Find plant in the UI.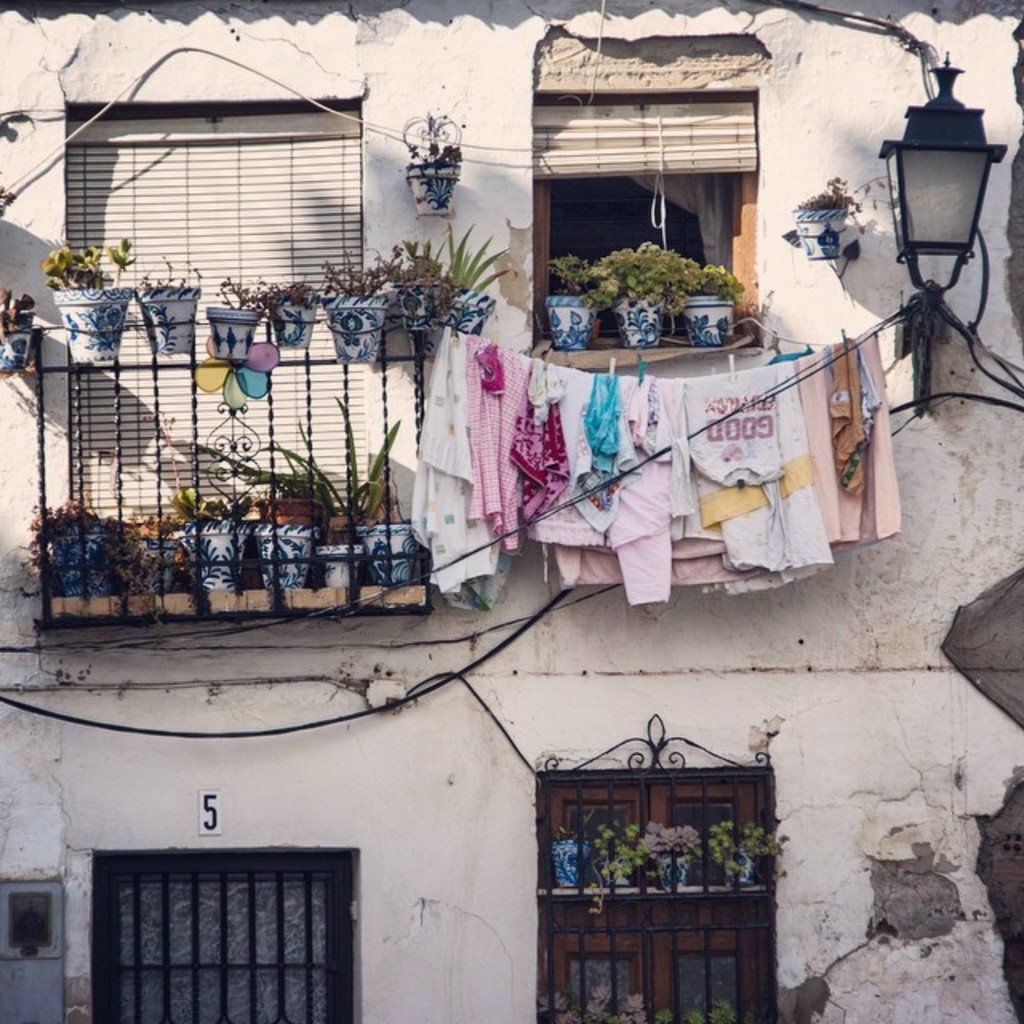
UI element at 213, 280, 317, 309.
